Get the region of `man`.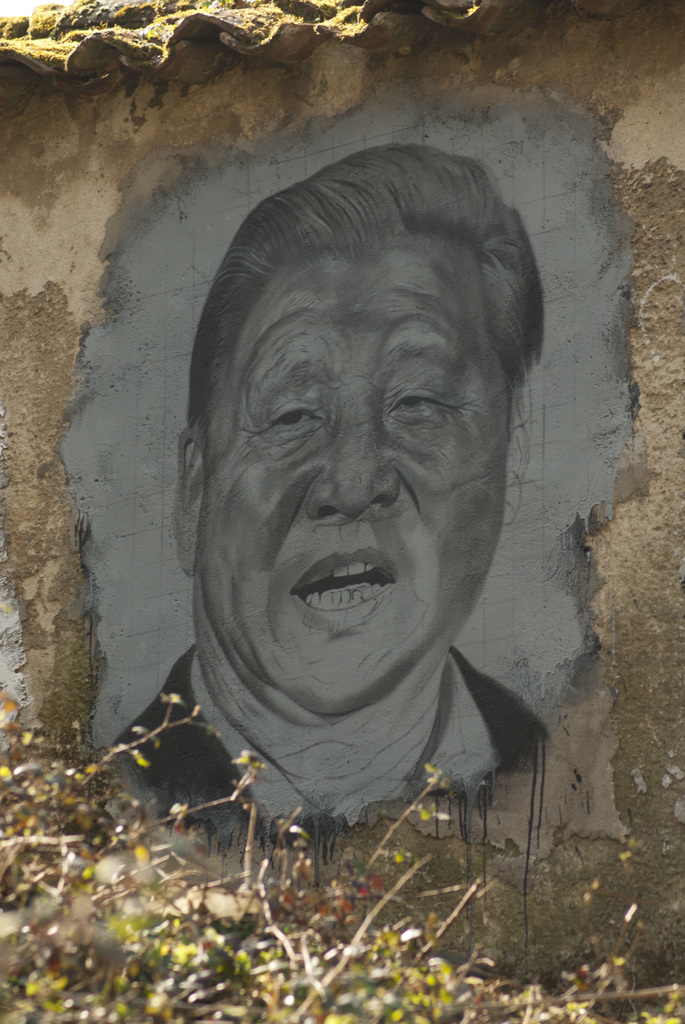
85, 140, 555, 888.
